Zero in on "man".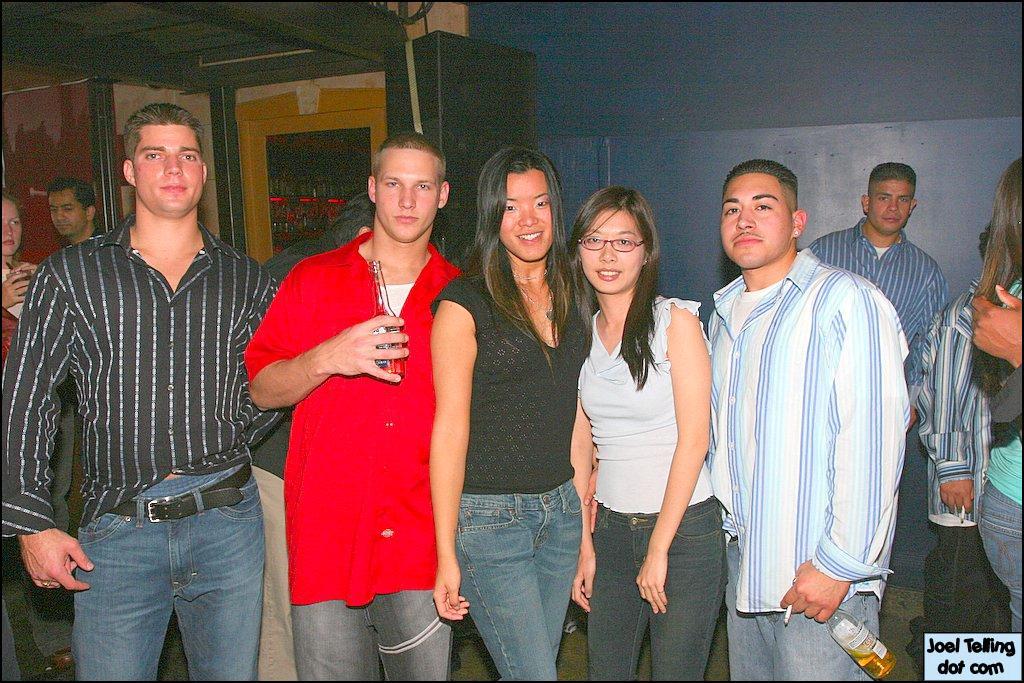
Zeroed in: rect(809, 158, 952, 429).
